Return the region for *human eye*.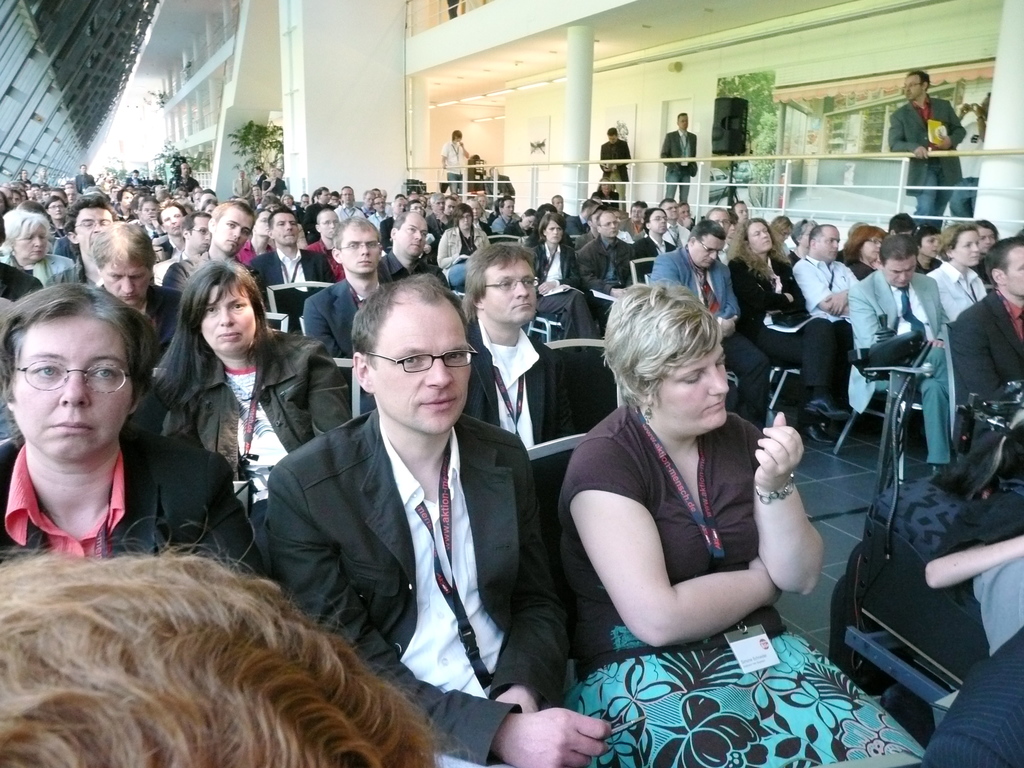
(205, 306, 218, 312).
